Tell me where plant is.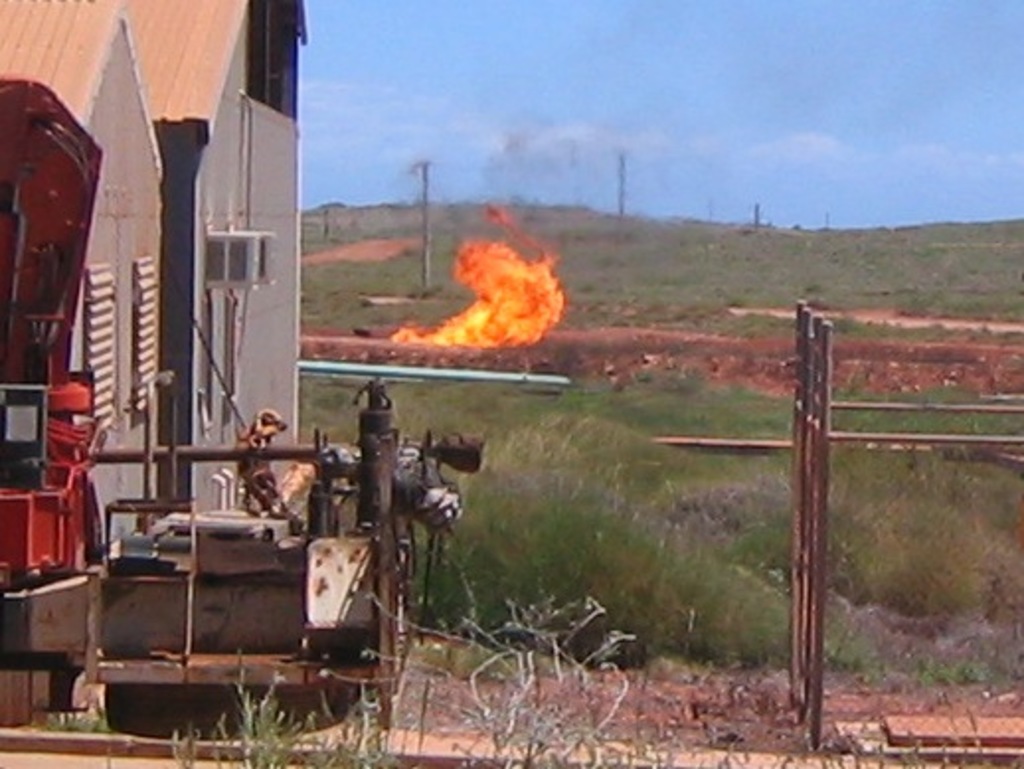
plant is at [x1=308, y1=684, x2=393, y2=765].
